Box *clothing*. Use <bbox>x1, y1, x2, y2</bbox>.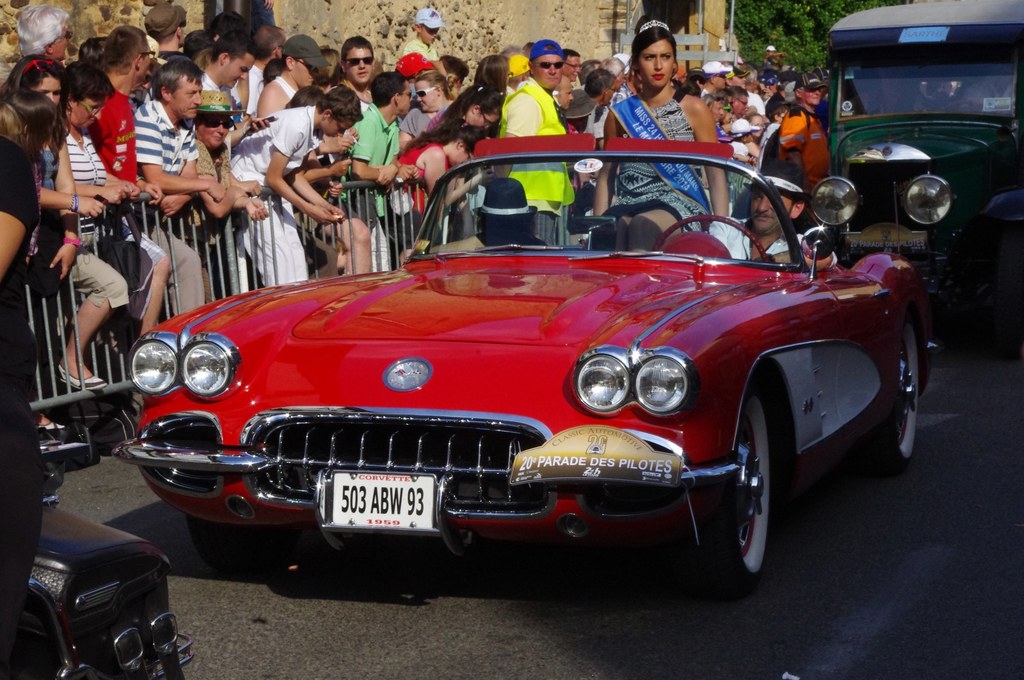
<bbox>227, 101, 314, 289</bbox>.
